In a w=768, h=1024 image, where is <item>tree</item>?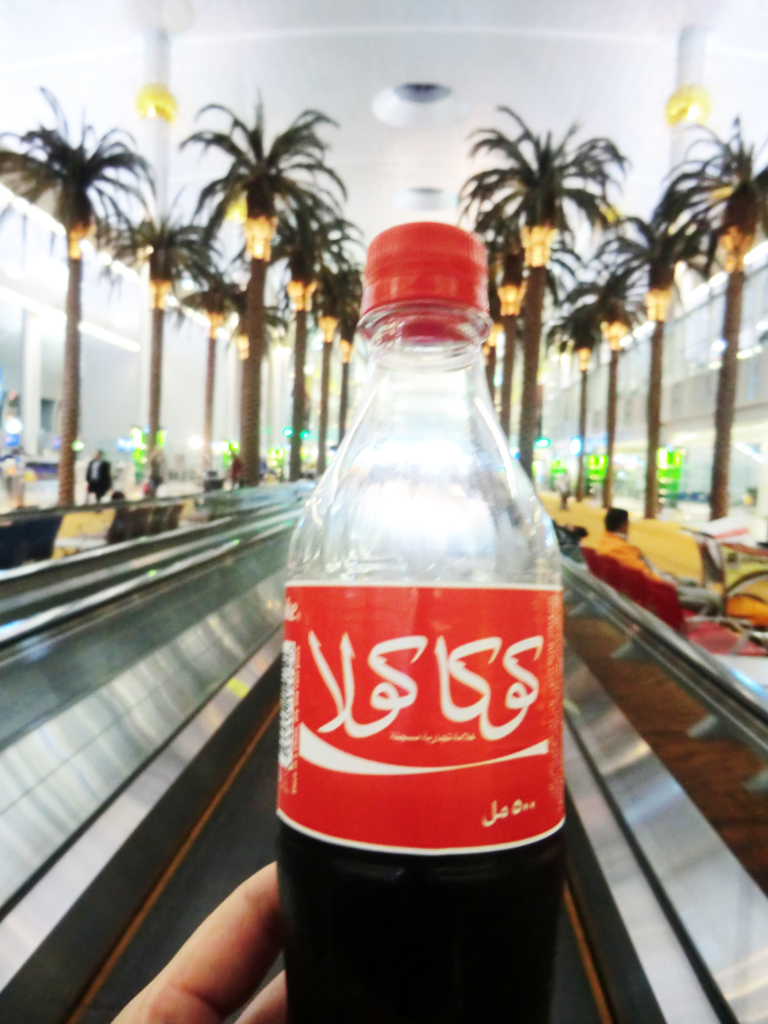
x1=454, y1=187, x2=516, y2=471.
